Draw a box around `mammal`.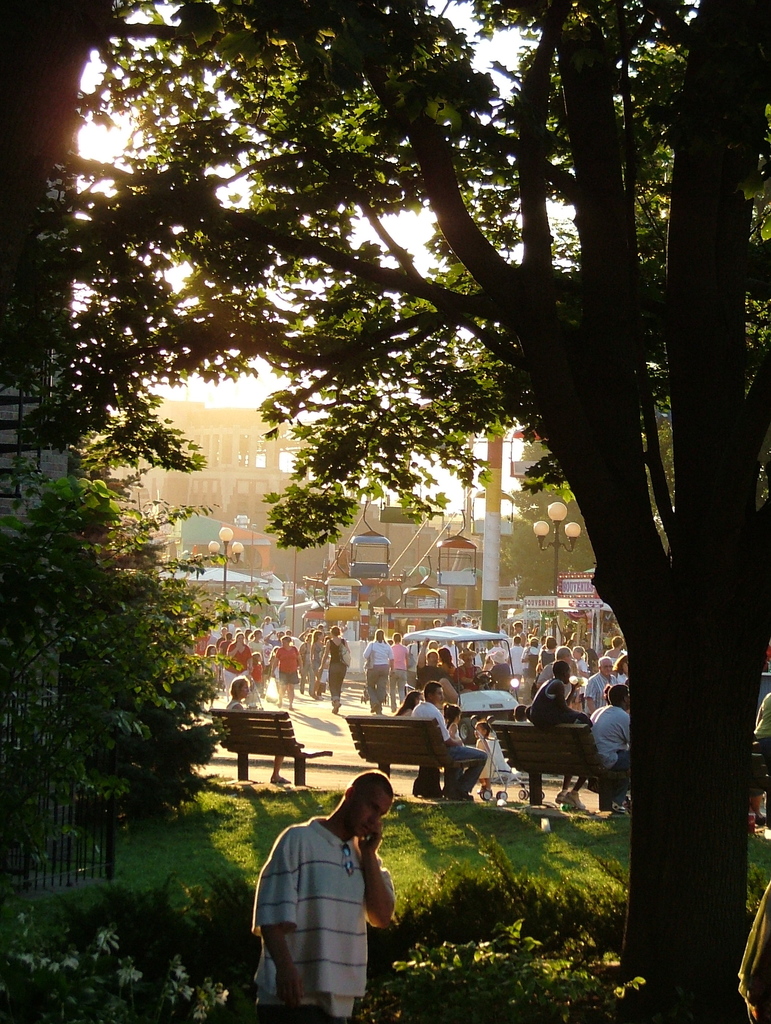
592/680/632/812.
